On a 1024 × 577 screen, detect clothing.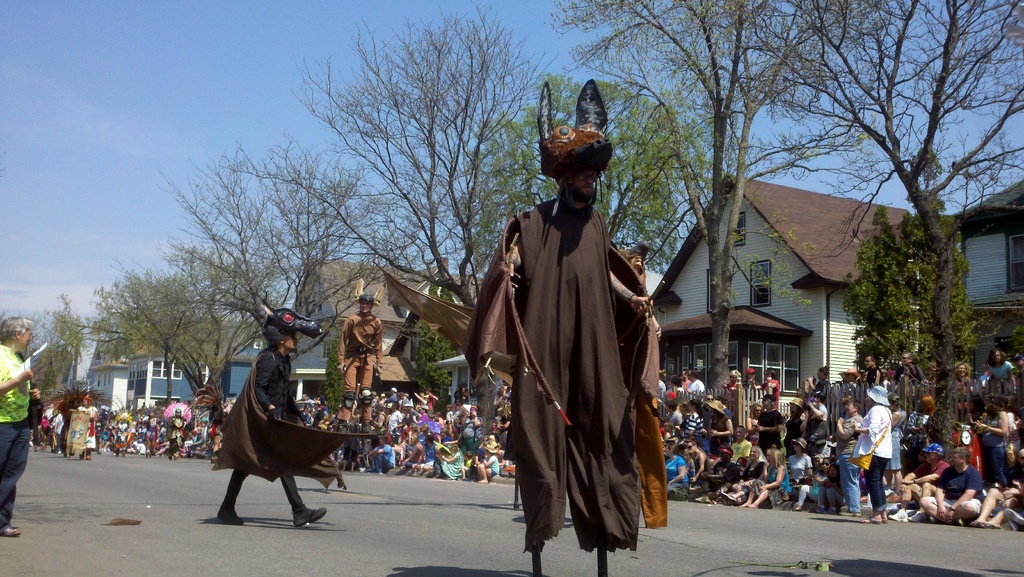
x1=751, y1=468, x2=784, y2=507.
